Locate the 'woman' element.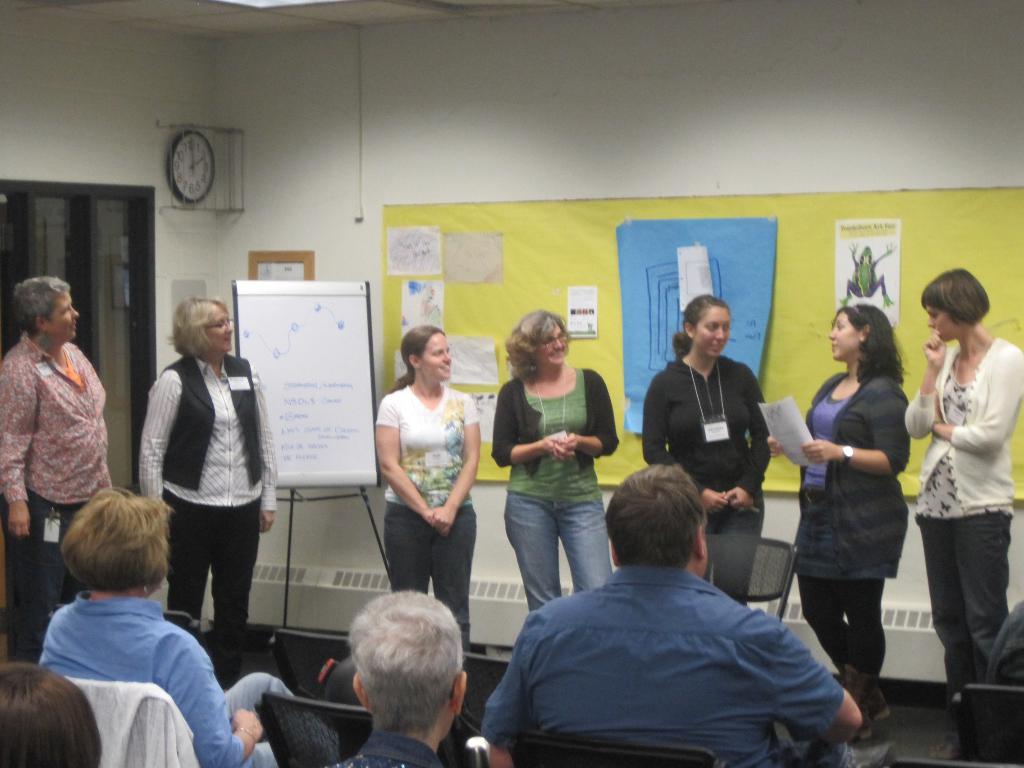
Element bbox: [left=128, top=296, right=278, bottom=698].
